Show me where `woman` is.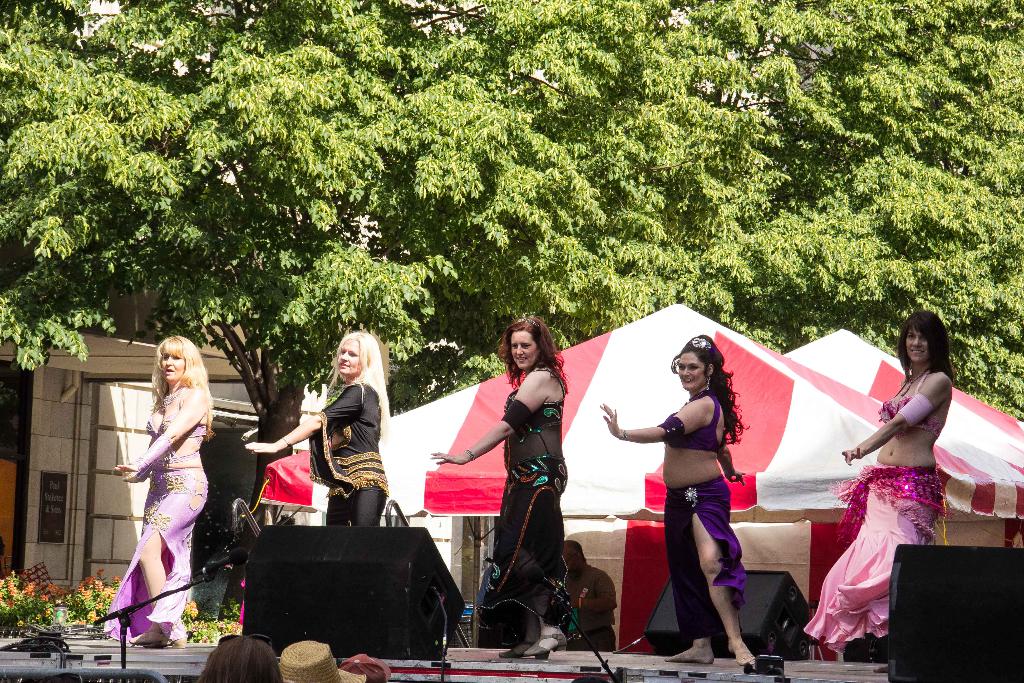
`woman` is at locate(243, 334, 390, 529).
